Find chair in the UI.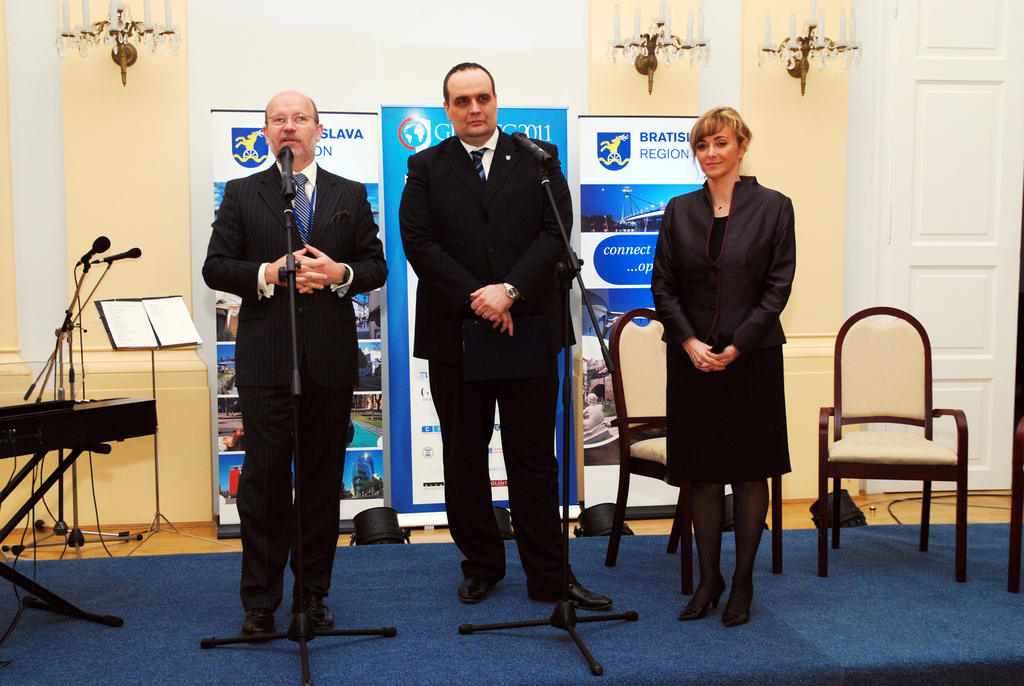
UI element at bbox=[605, 308, 783, 594].
